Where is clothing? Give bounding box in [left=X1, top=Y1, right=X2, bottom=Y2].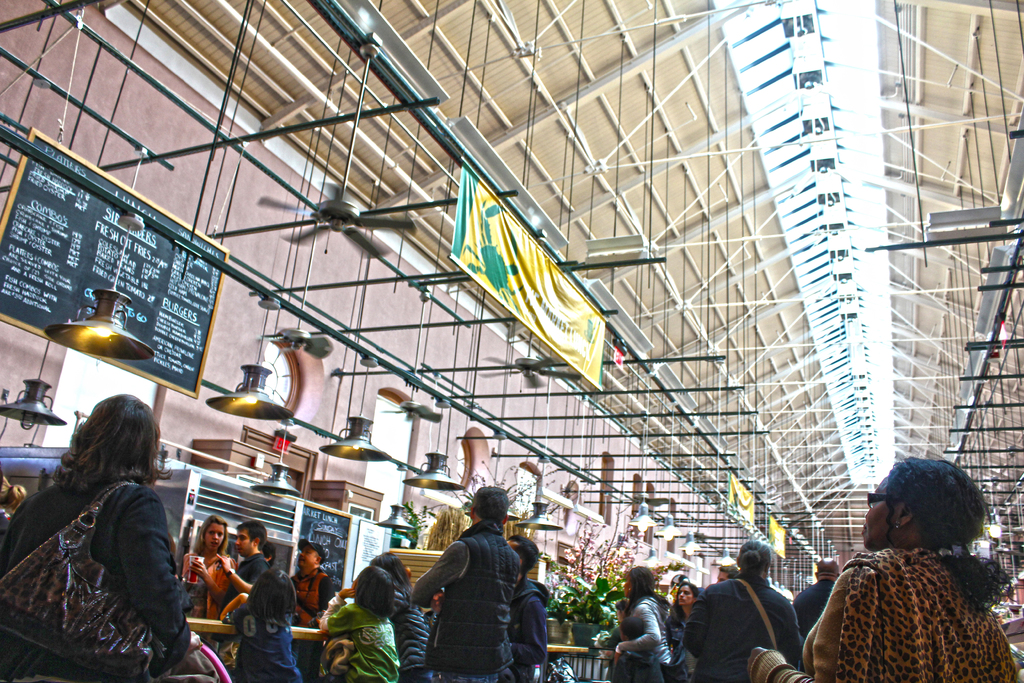
[left=801, top=548, right=1020, bottom=682].
